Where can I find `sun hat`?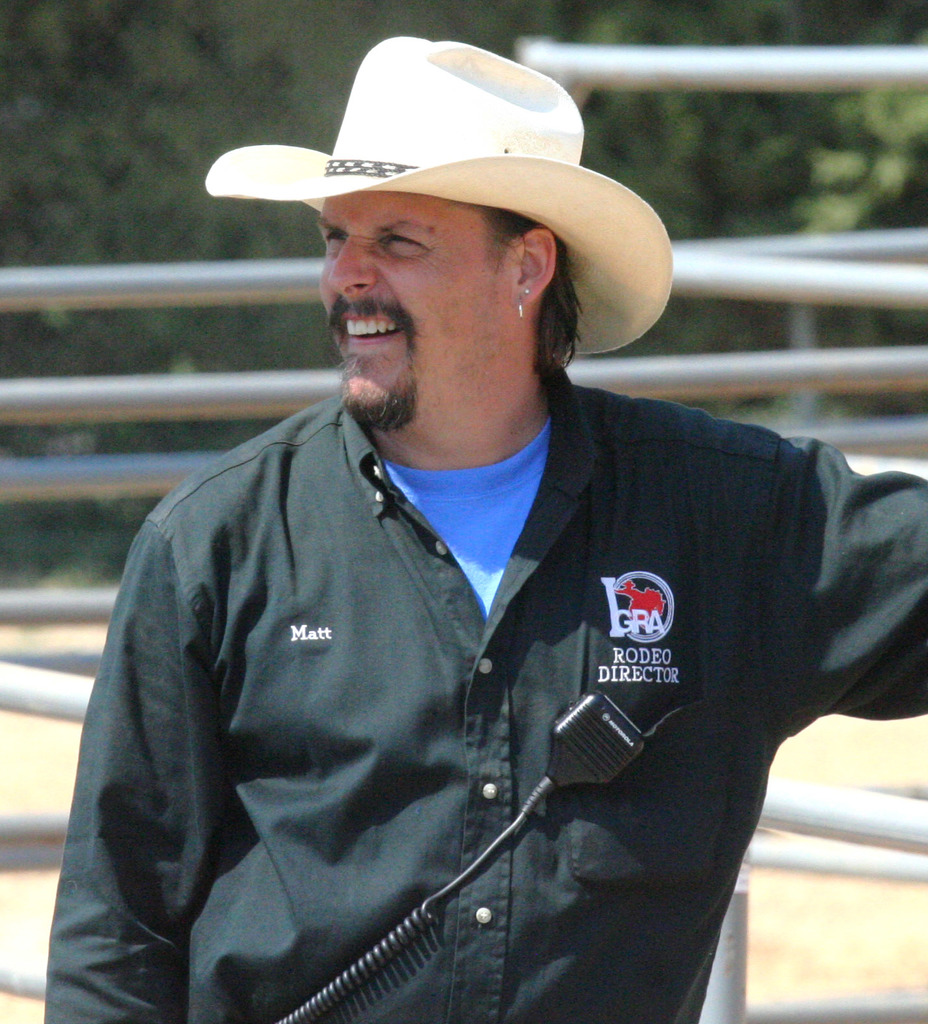
You can find it at pyautogui.locateOnScreen(207, 36, 671, 367).
